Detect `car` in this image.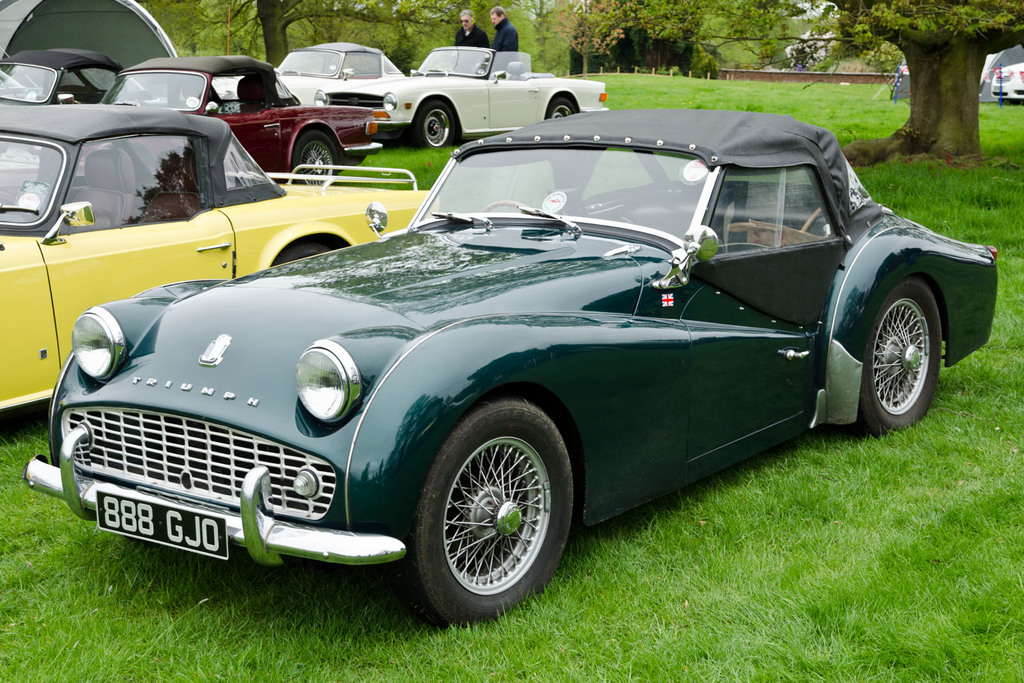
Detection: x1=341 y1=42 x2=609 y2=147.
